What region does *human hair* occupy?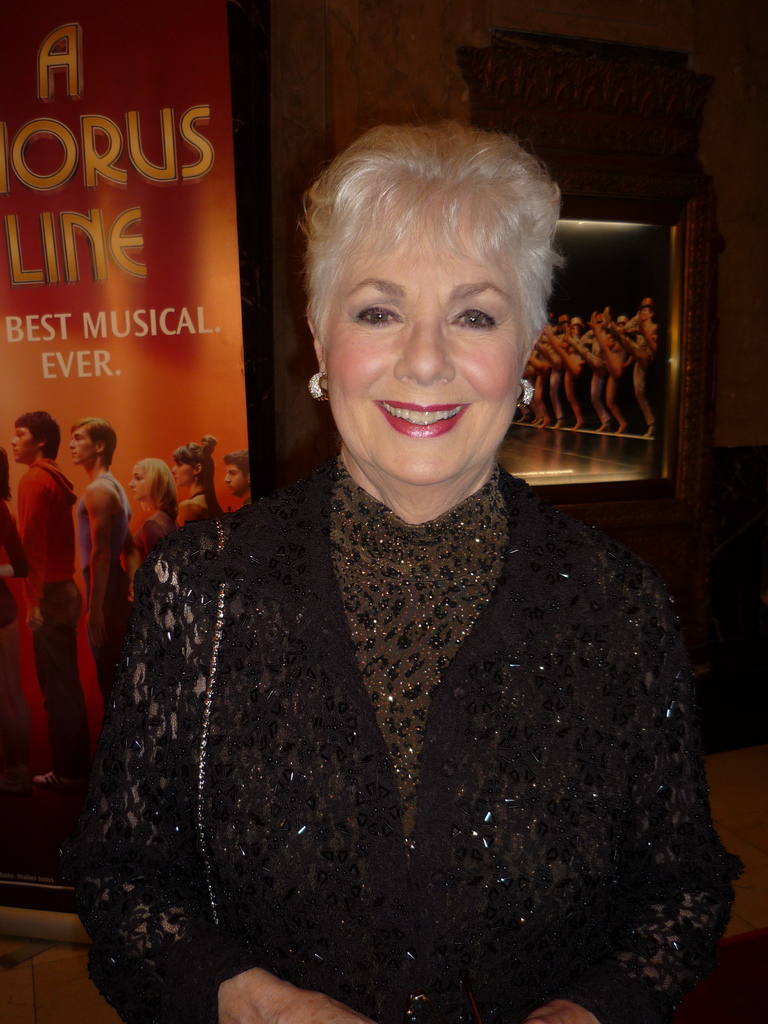
72:419:114:468.
